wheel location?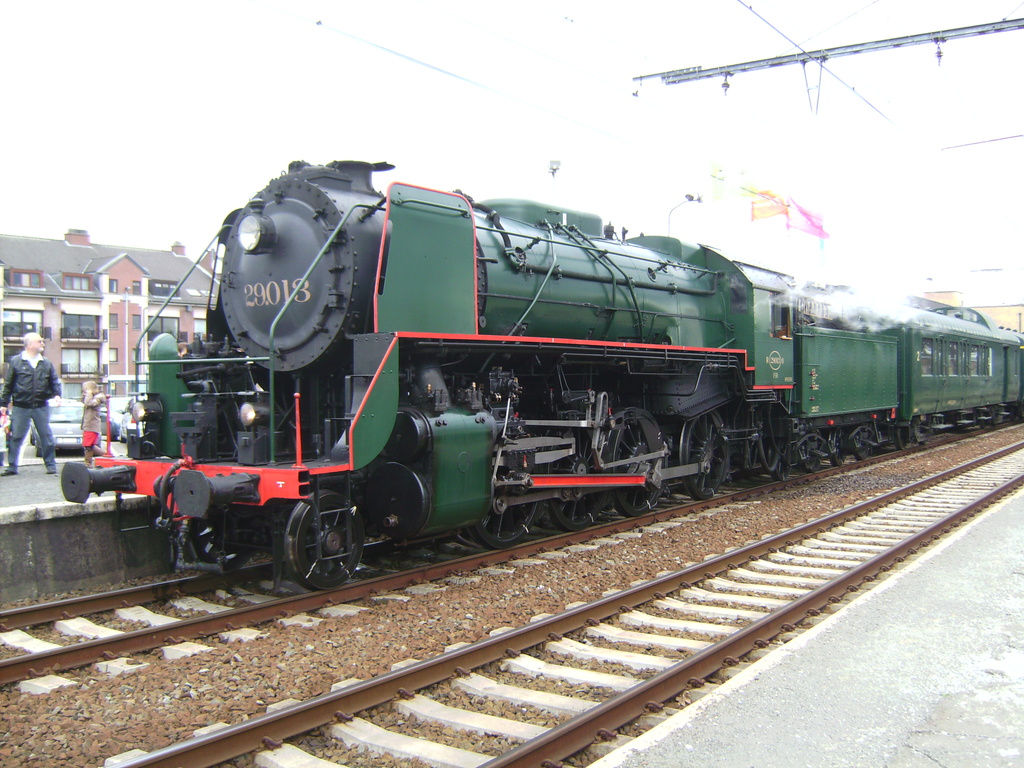
826 426 849 461
